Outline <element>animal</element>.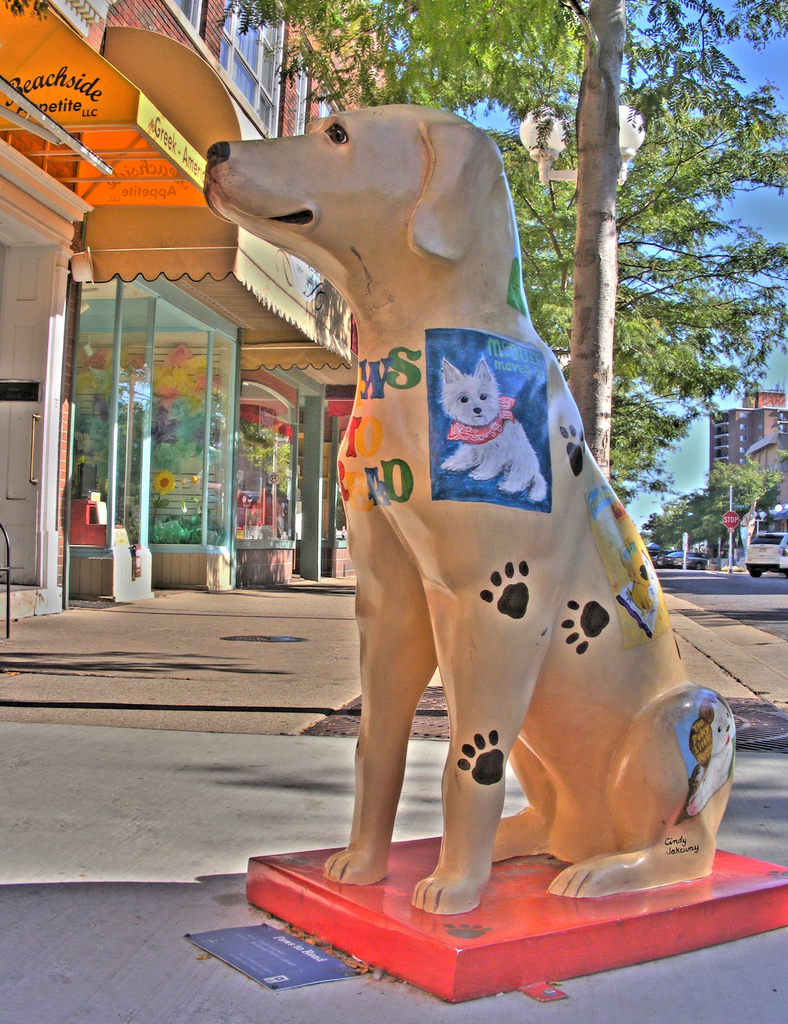
Outline: Rect(204, 99, 732, 920).
